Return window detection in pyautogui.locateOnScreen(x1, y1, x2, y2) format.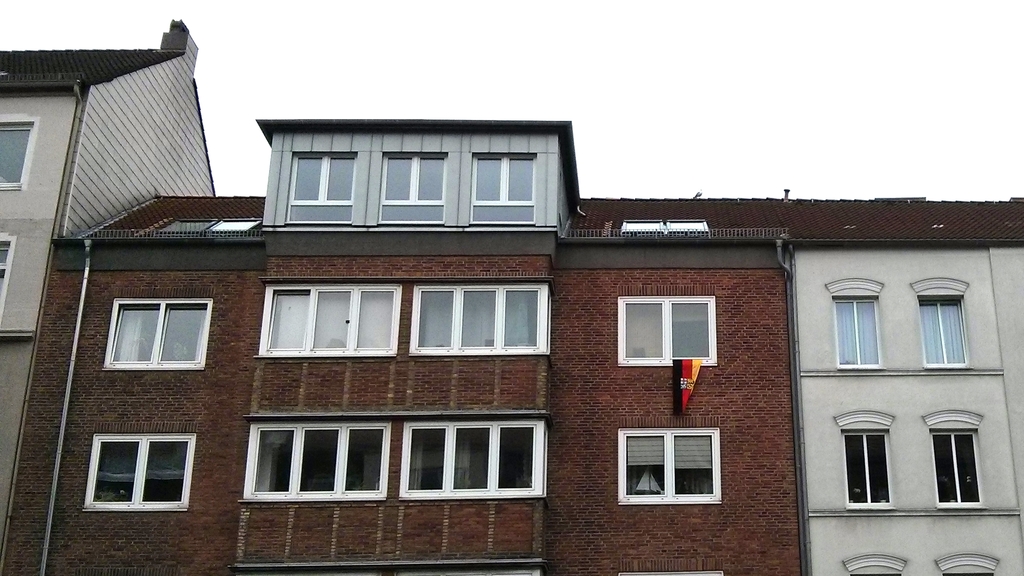
pyautogui.locateOnScreen(0, 119, 42, 192).
